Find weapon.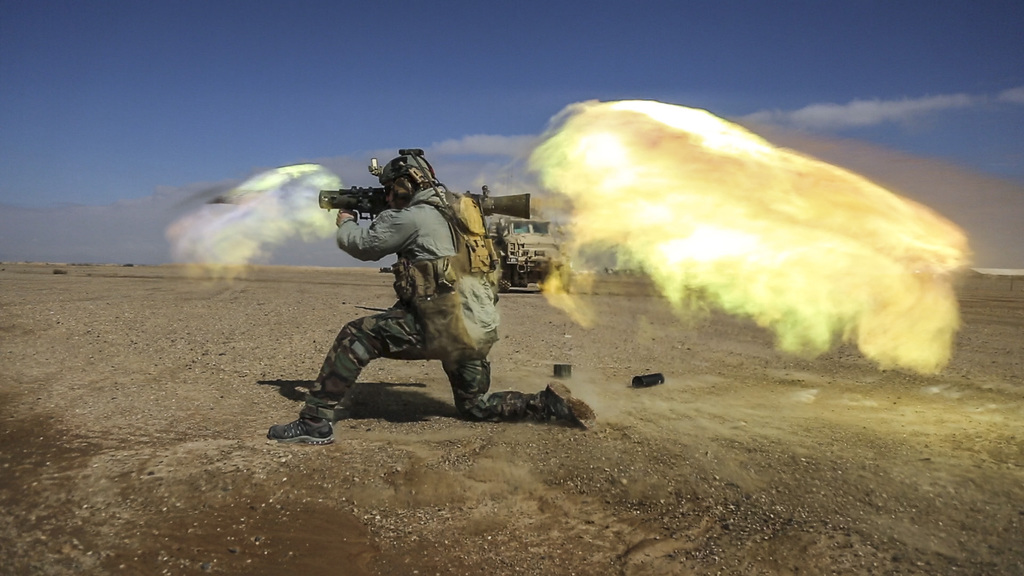
[x1=319, y1=188, x2=530, y2=220].
